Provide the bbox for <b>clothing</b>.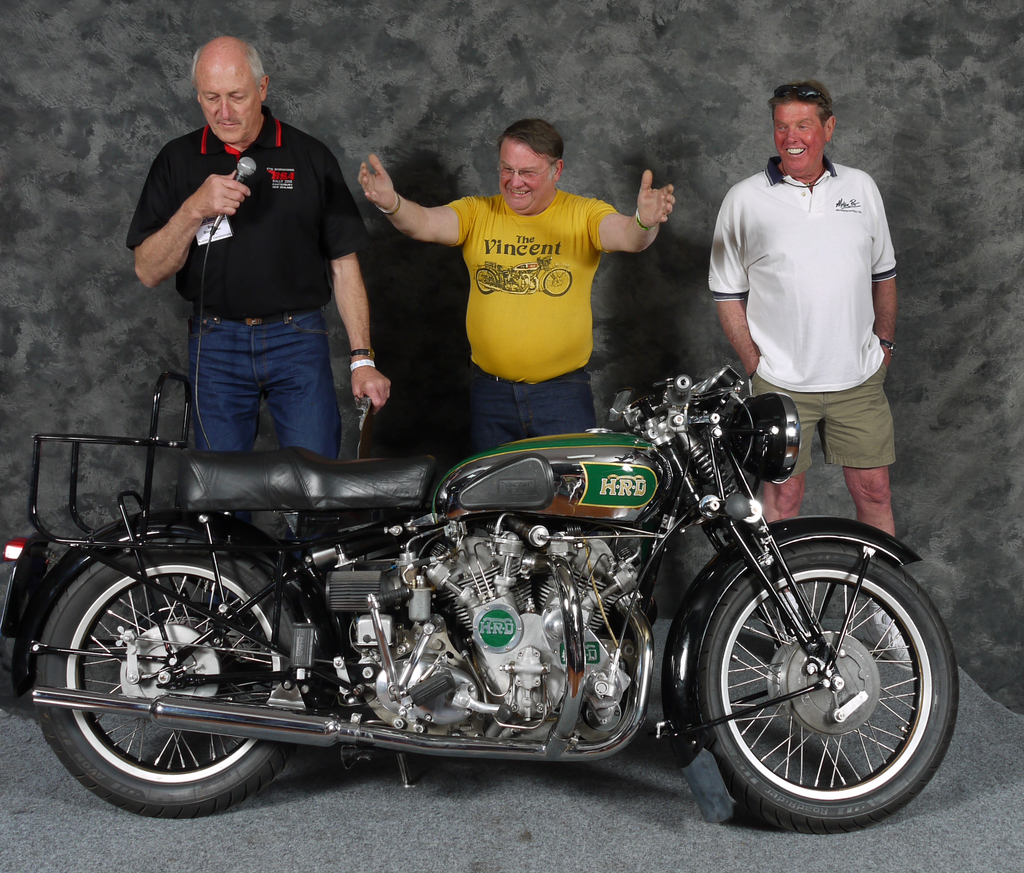
[x1=708, y1=116, x2=907, y2=462].
